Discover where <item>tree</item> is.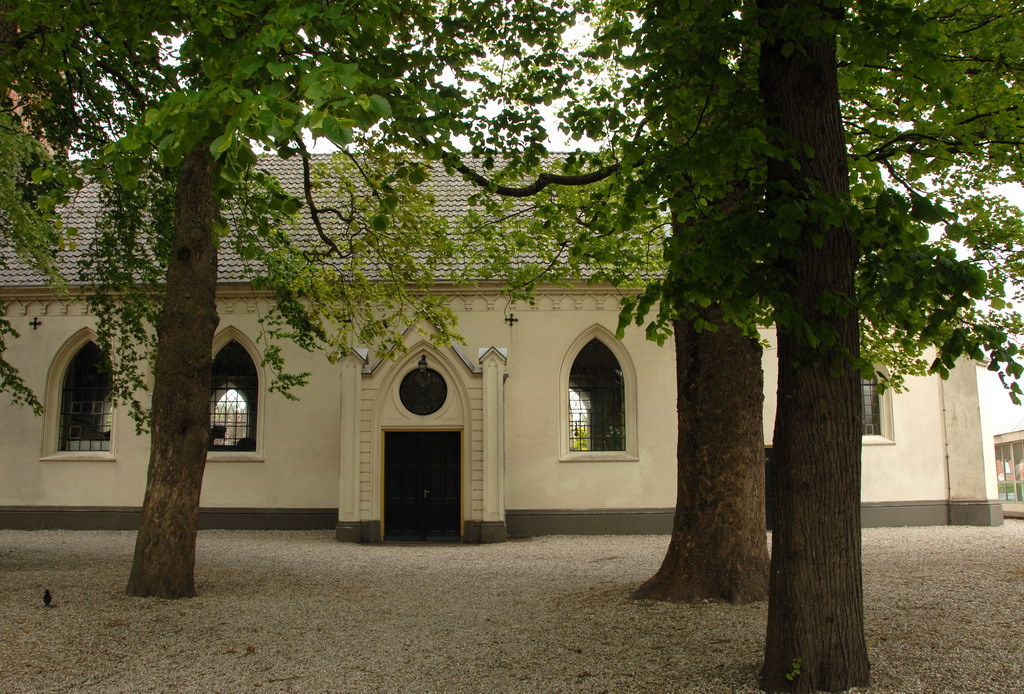
Discovered at (0, 3, 511, 620).
